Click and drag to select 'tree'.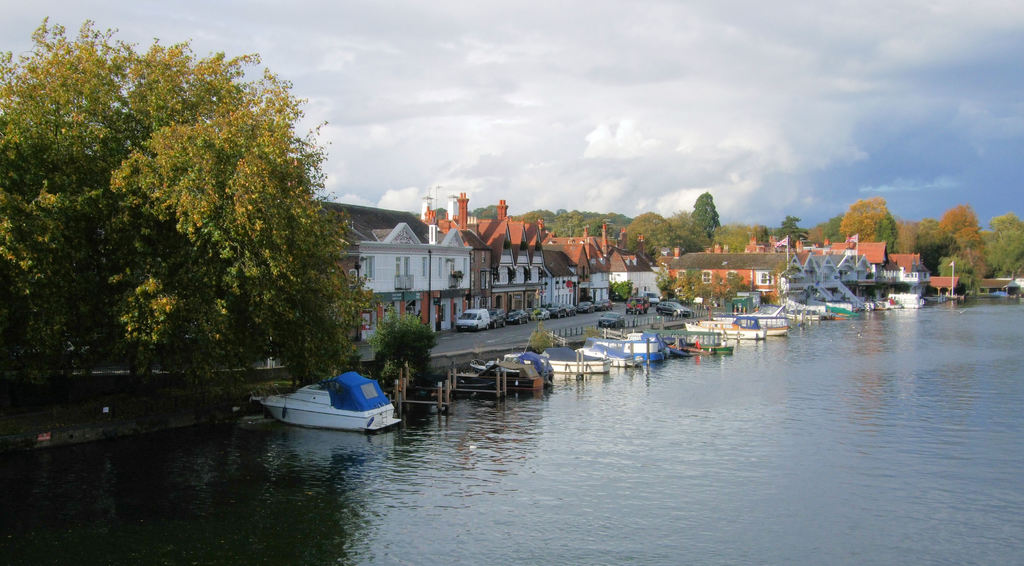
Selection: Rect(988, 231, 1023, 279).
